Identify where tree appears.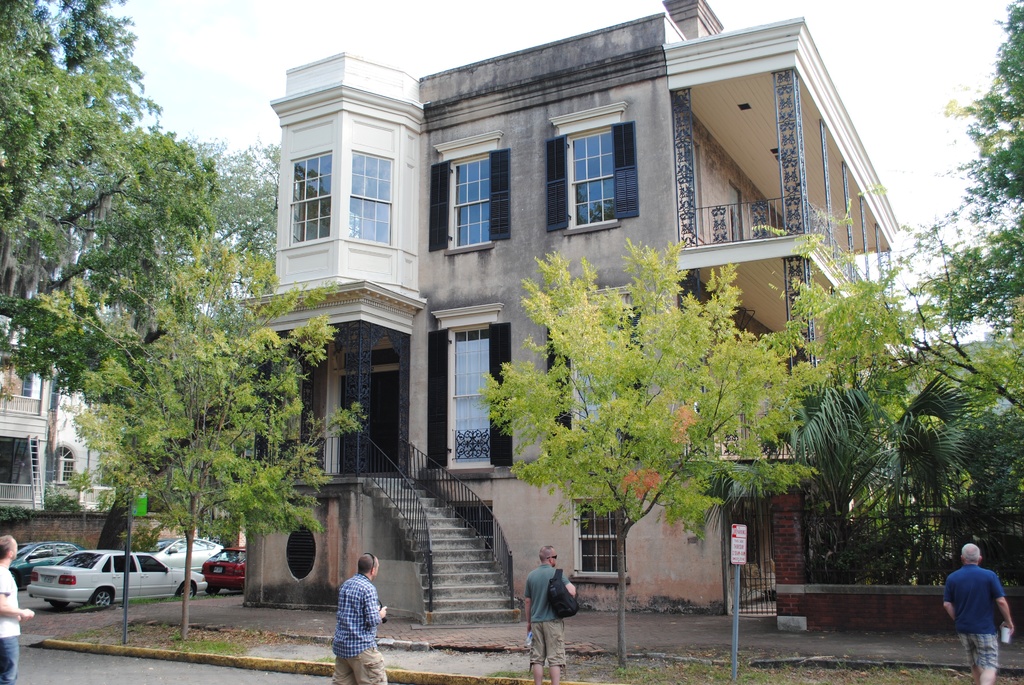
Appears at crop(905, 0, 1023, 349).
